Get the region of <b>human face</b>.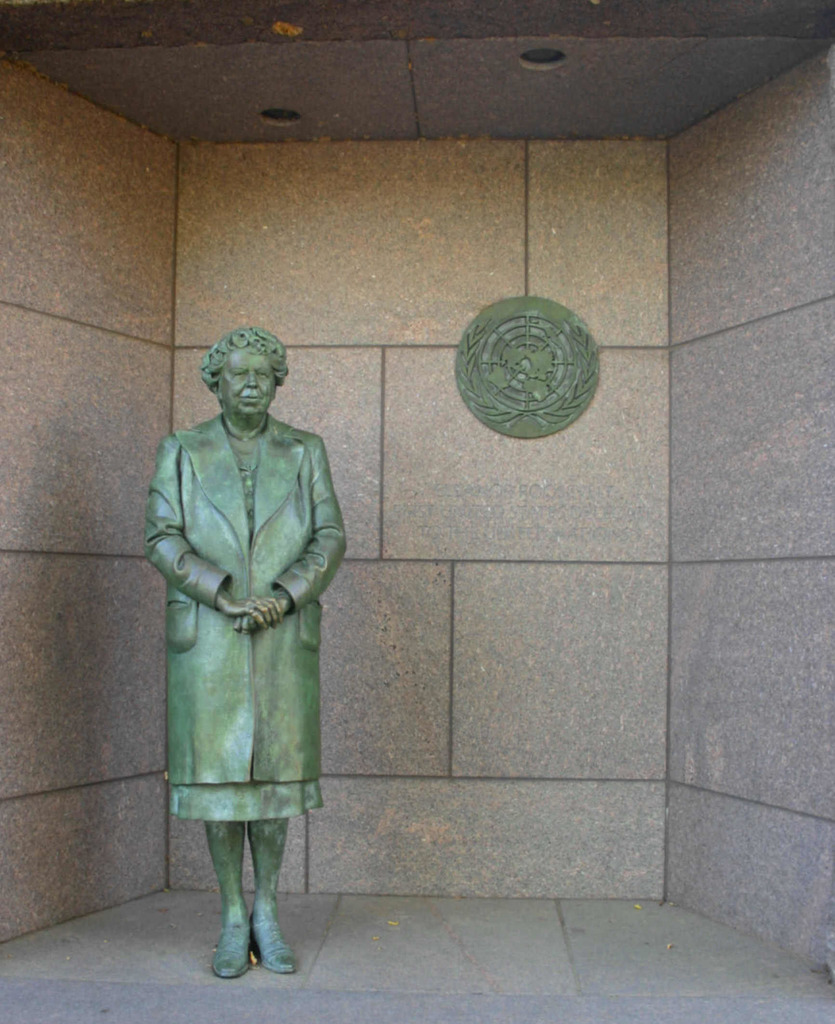
[213, 344, 279, 420].
